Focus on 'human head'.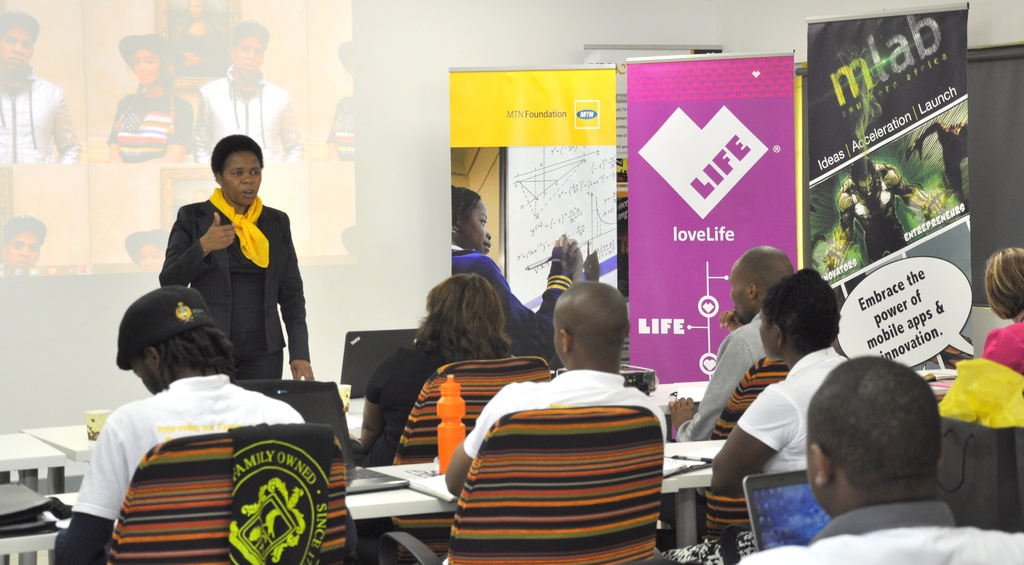
Focused at bbox(852, 159, 873, 197).
